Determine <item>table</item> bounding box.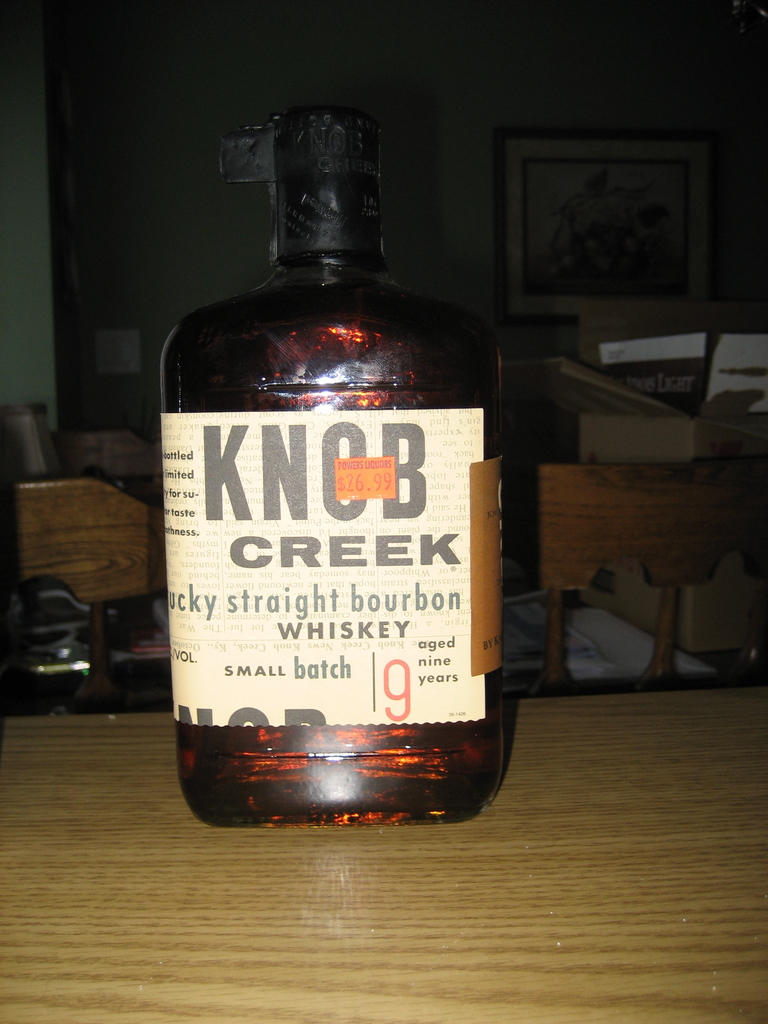
Determined: {"x1": 0, "y1": 679, "x2": 767, "y2": 1023}.
